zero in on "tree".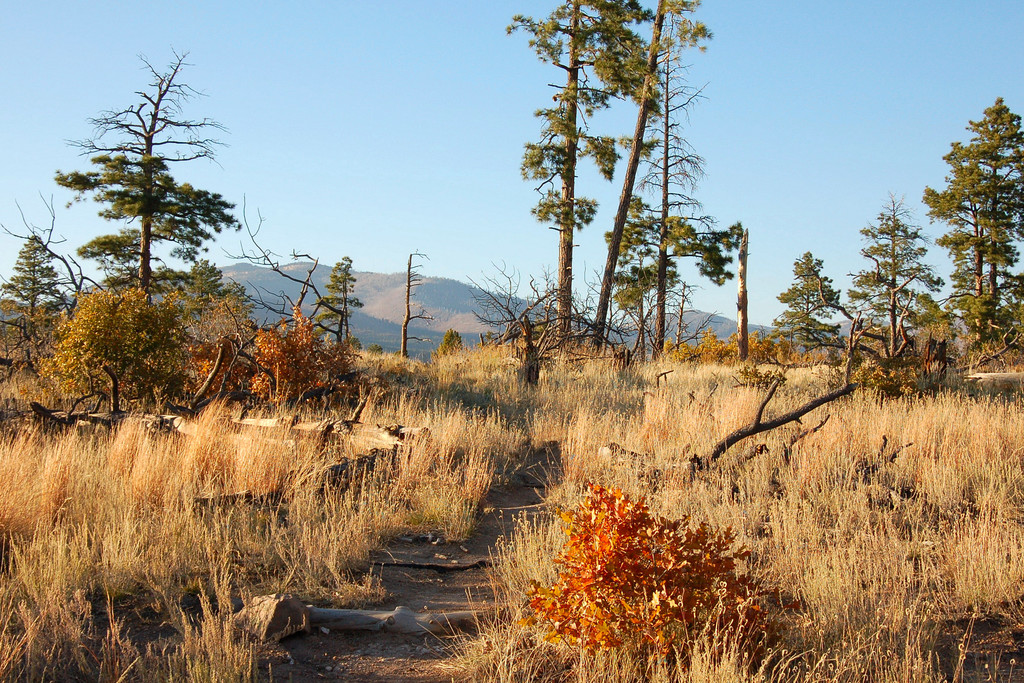
Zeroed in: {"x1": 29, "y1": 277, "x2": 188, "y2": 421}.
